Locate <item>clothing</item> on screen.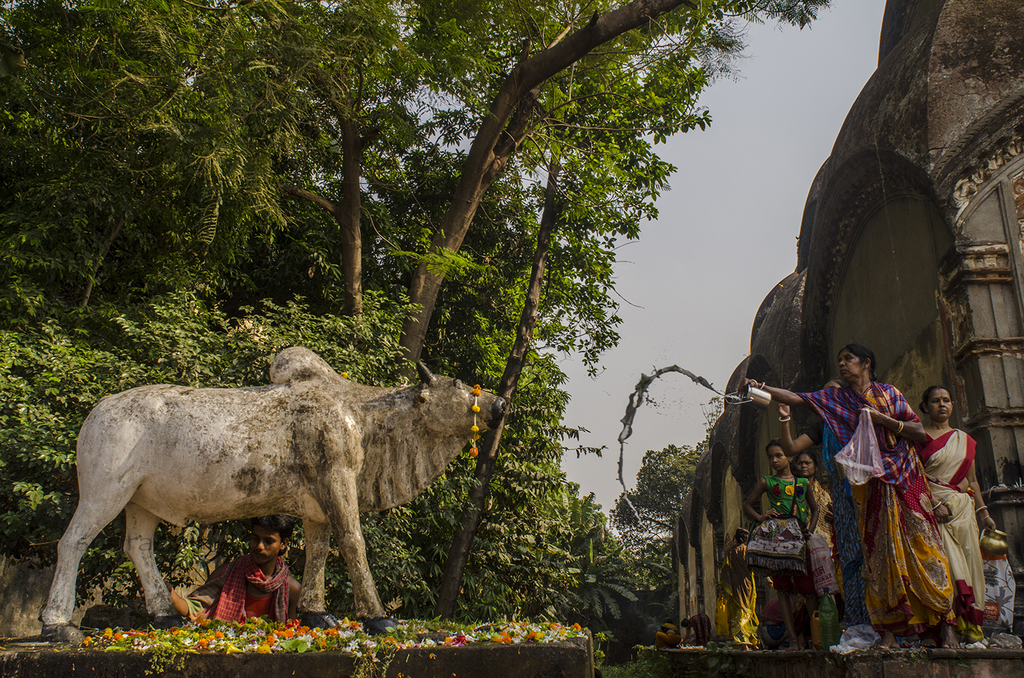
On screen at x1=183, y1=551, x2=288, y2=623.
